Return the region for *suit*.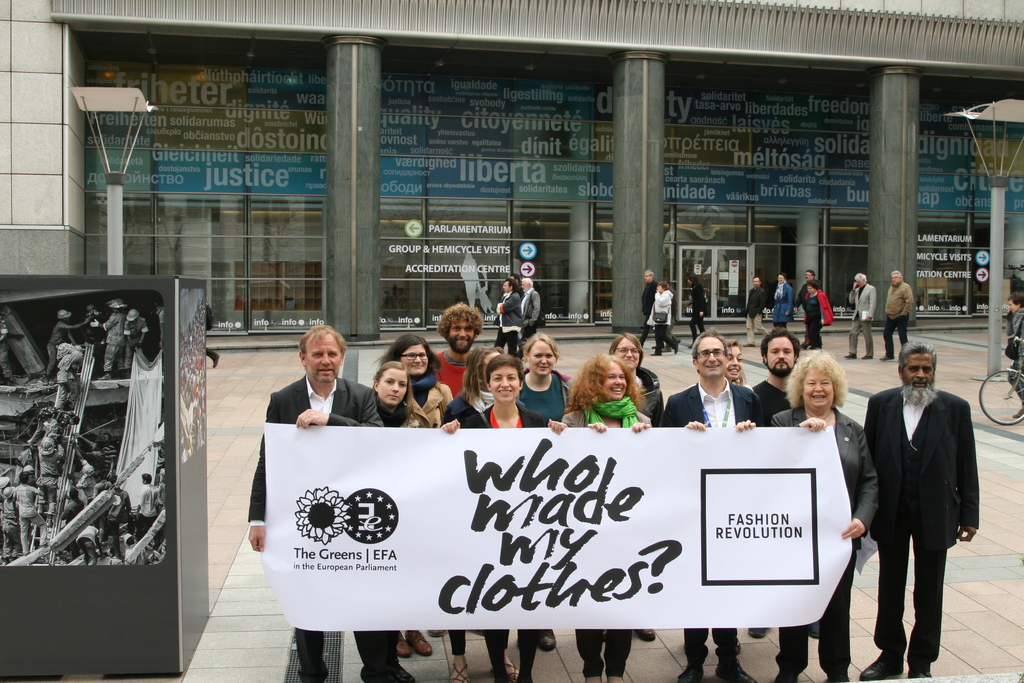
rect(243, 375, 394, 666).
